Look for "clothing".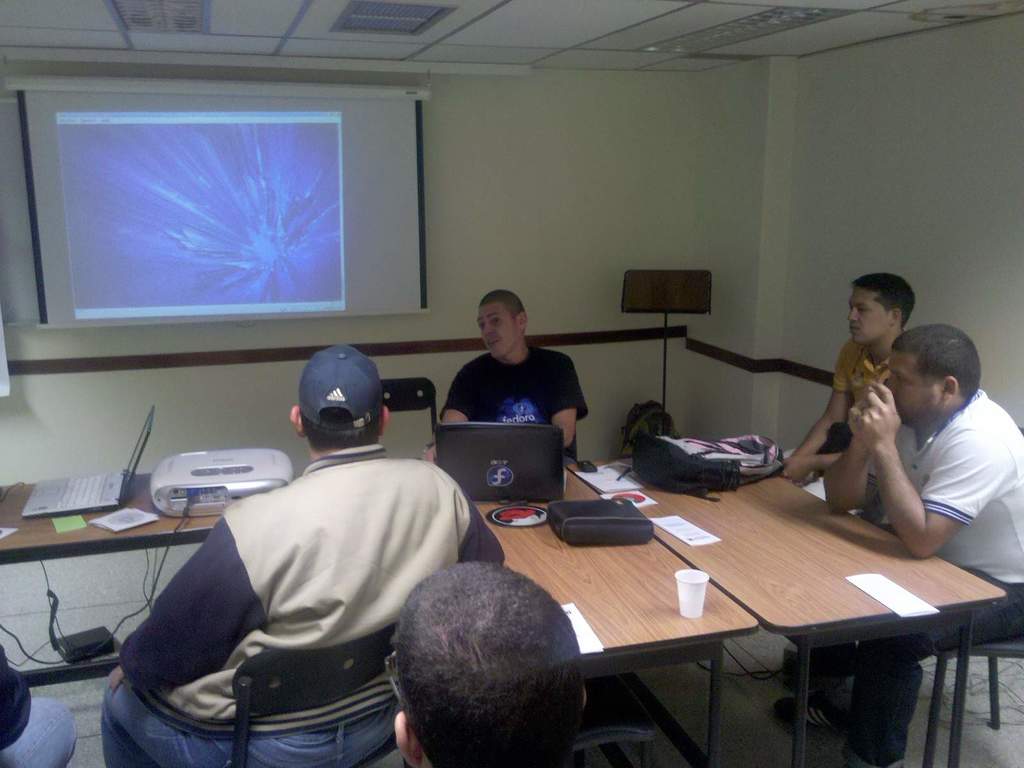
Found: select_region(433, 344, 594, 454).
